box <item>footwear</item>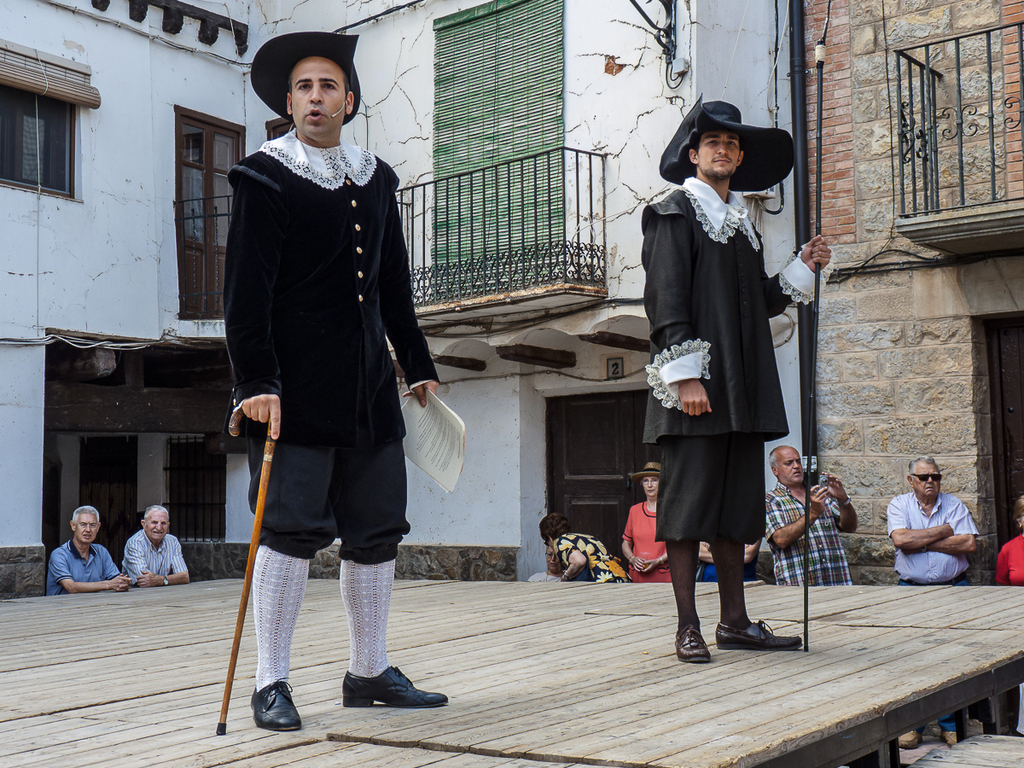
[x1=715, y1=623, x2=801, y2=647]
